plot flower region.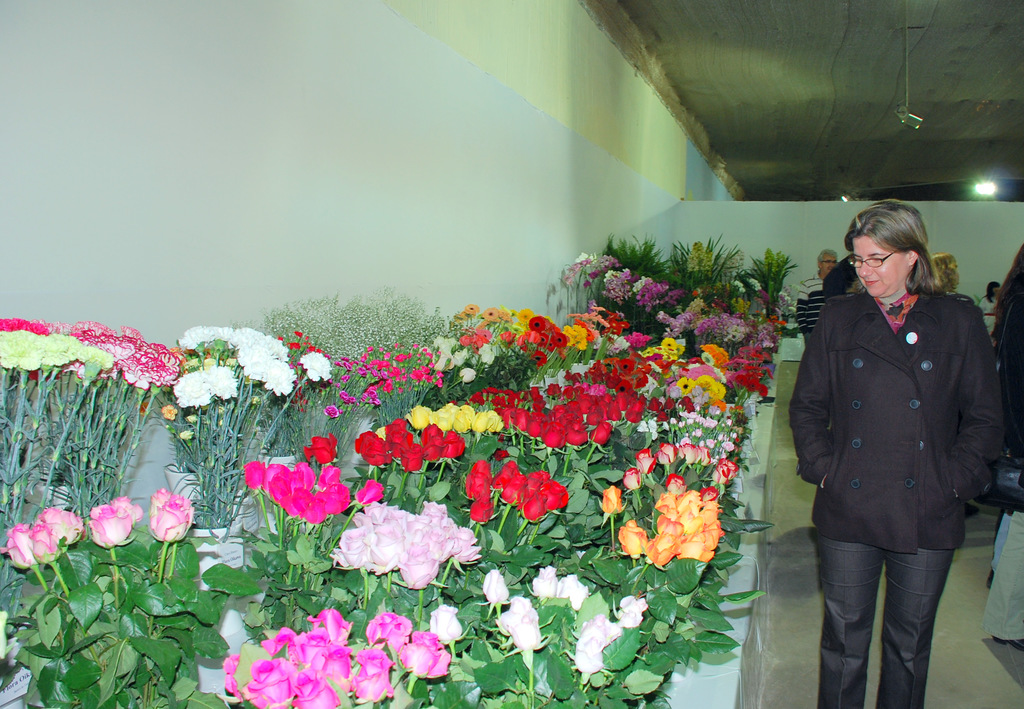
Plotted at [left=147, top=489, right=194, bottom=548].
